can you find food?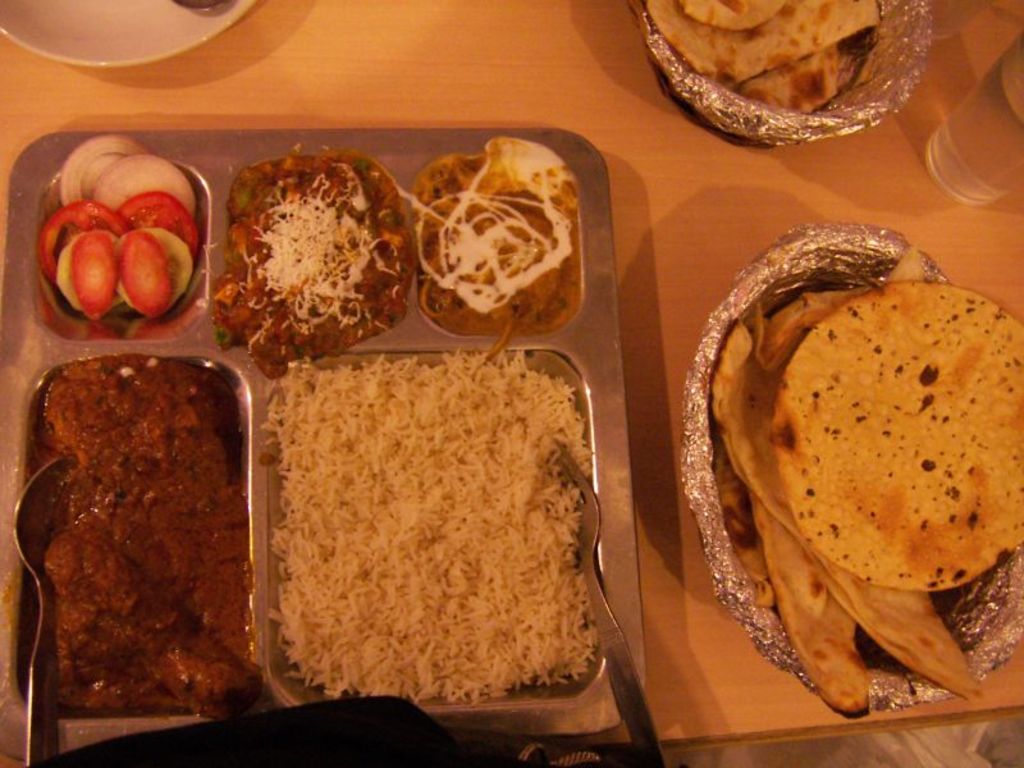
Yes, bounding box: select_region(641, 0, 886, 114).
